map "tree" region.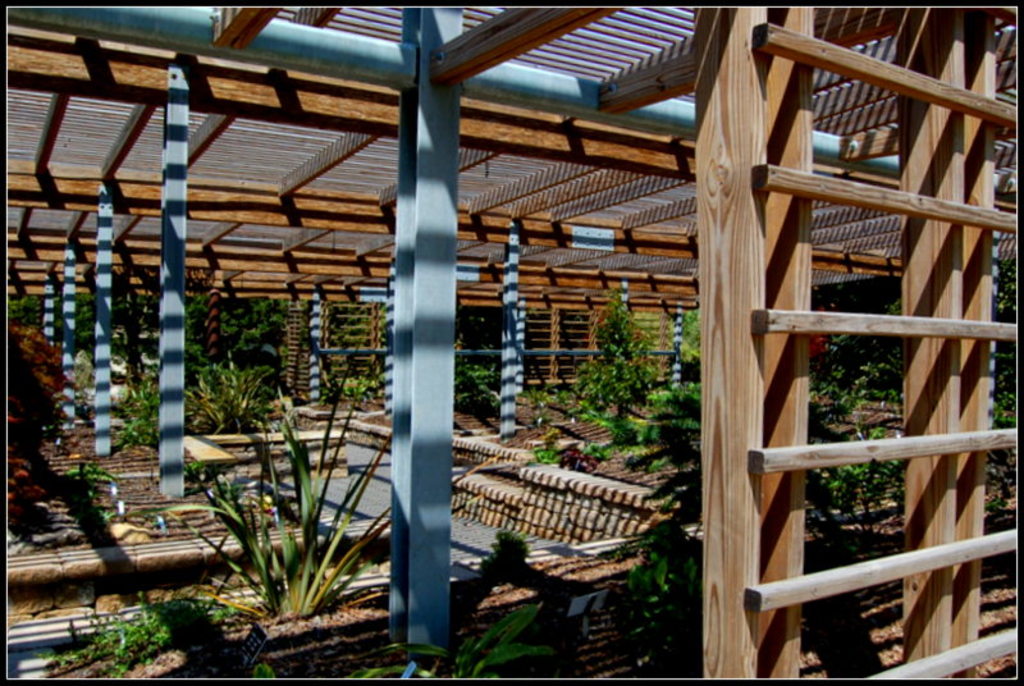
Mapped to (175,394,474,618).
